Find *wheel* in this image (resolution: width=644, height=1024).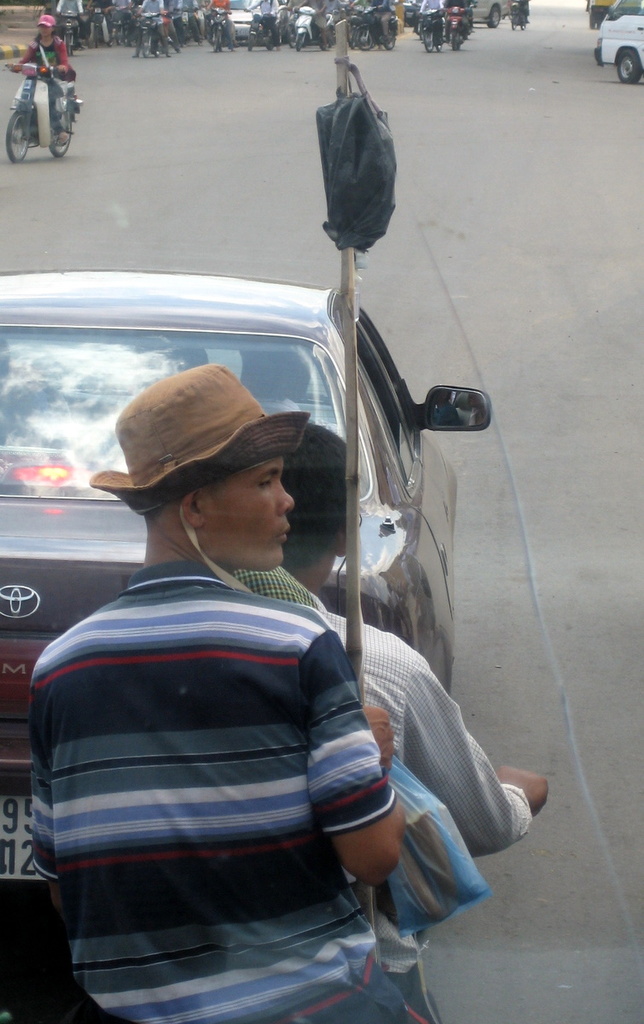
[299,34,309,53].
